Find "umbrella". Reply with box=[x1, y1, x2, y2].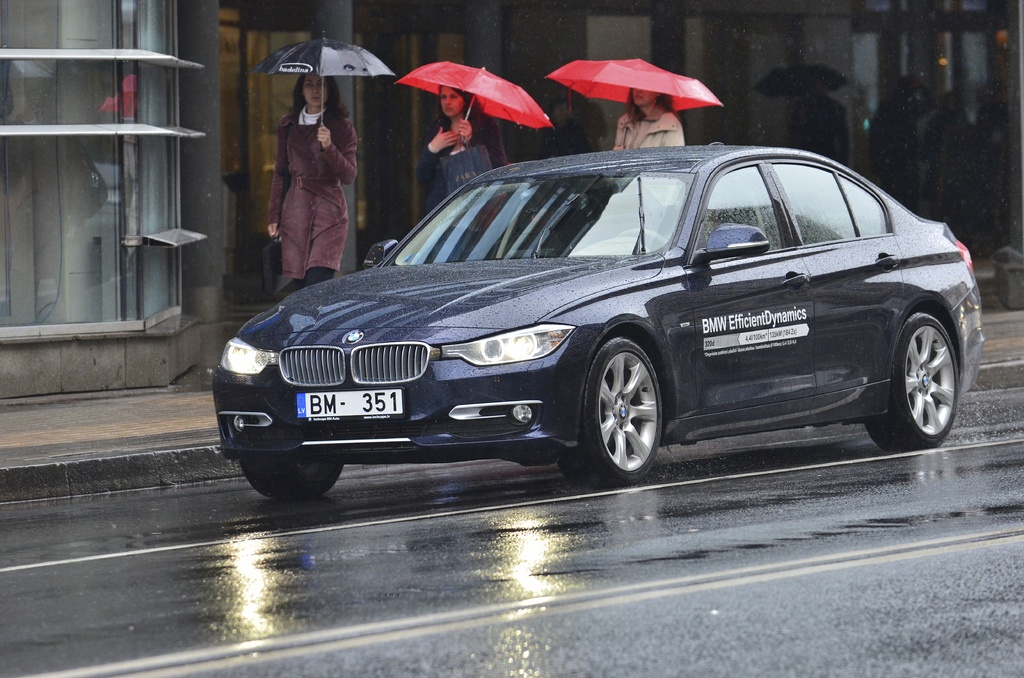
box=[252, 29, 394, 127].
